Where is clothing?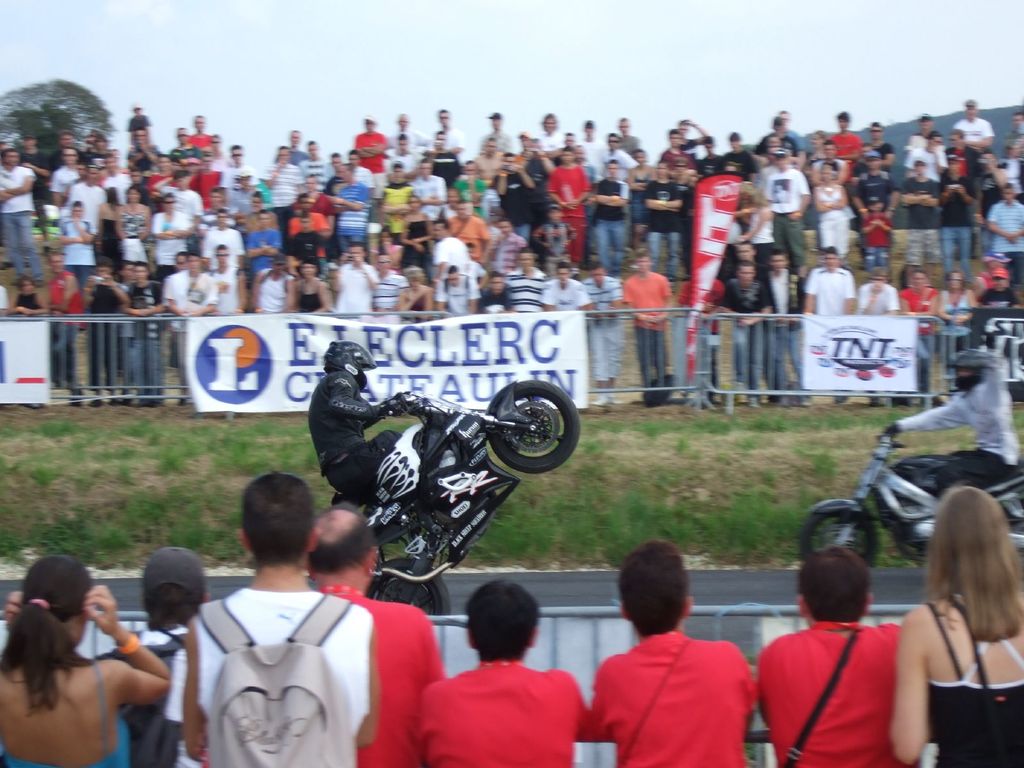
bbox=[599, 149, 637, 180].
